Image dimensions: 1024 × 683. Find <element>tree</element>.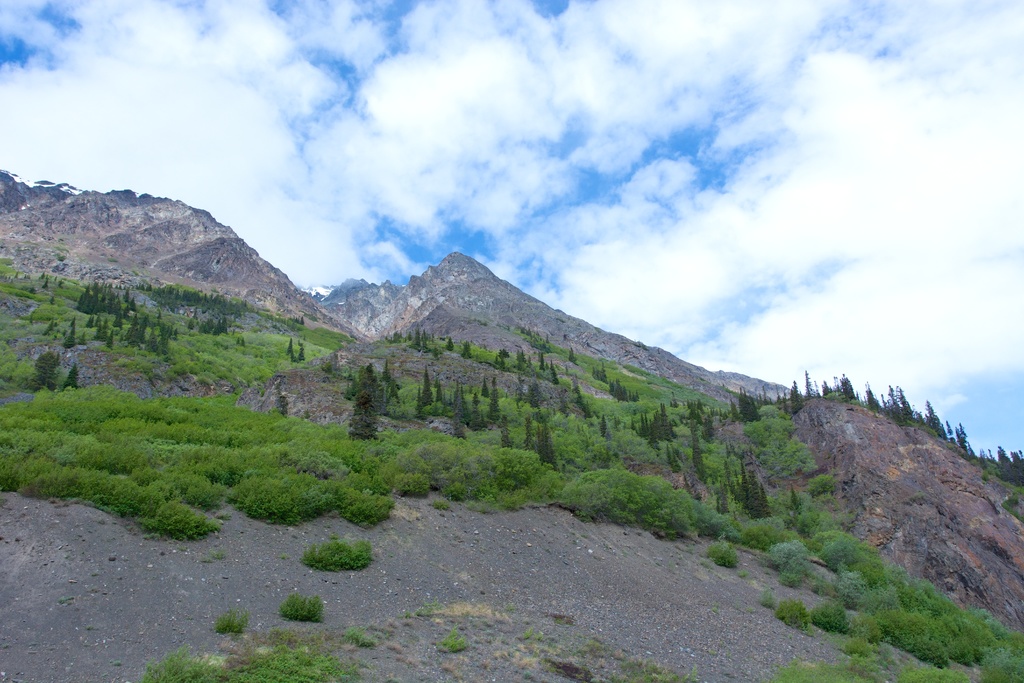
{"x1": 547, "y1": 361, "x2": 560, "y2": 387}.
